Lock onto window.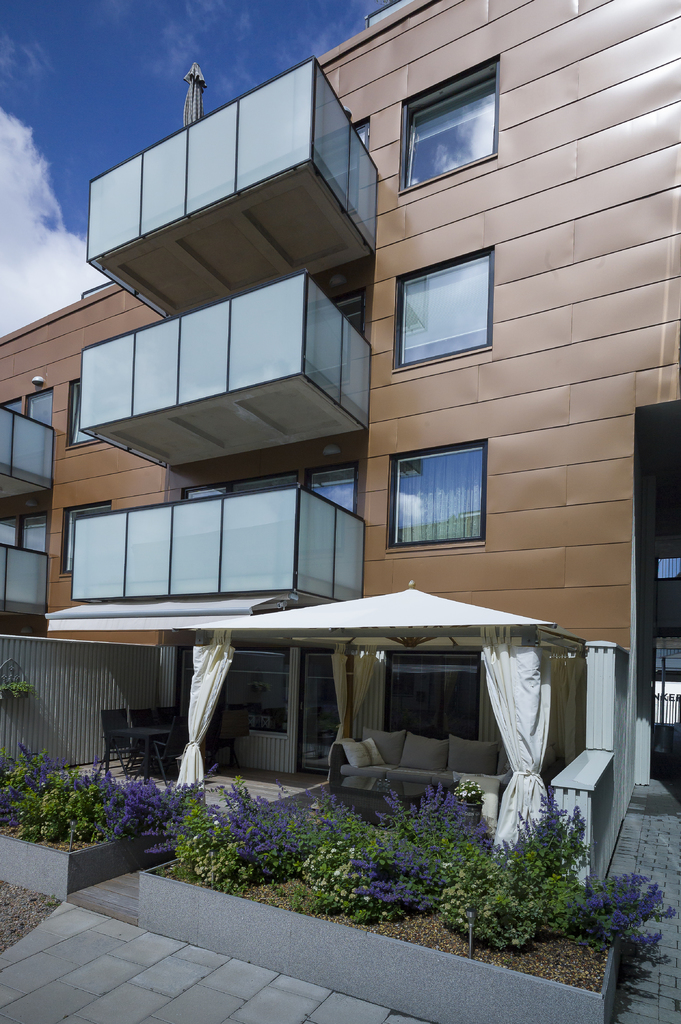
Locked: [401, 76, 490, 191].
